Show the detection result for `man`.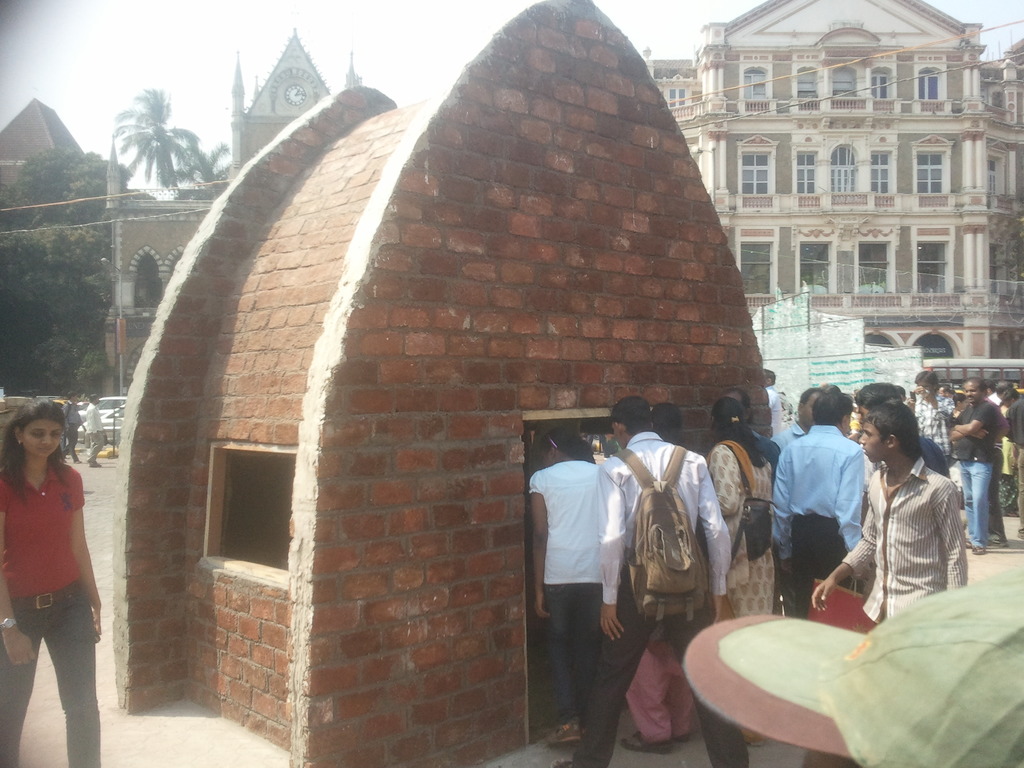
box(721, 387, 781, 470).
